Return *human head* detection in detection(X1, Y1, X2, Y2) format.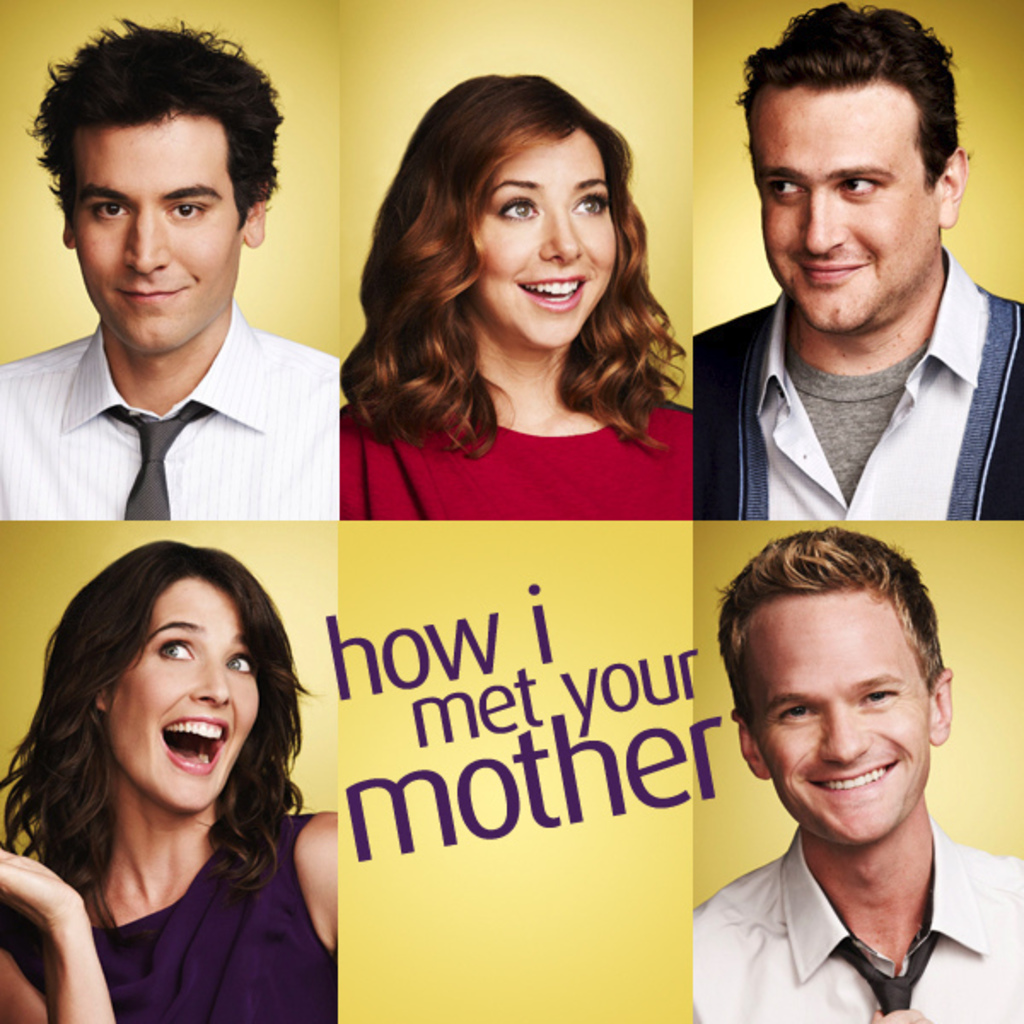
detection(31, 14, 285, 358).
